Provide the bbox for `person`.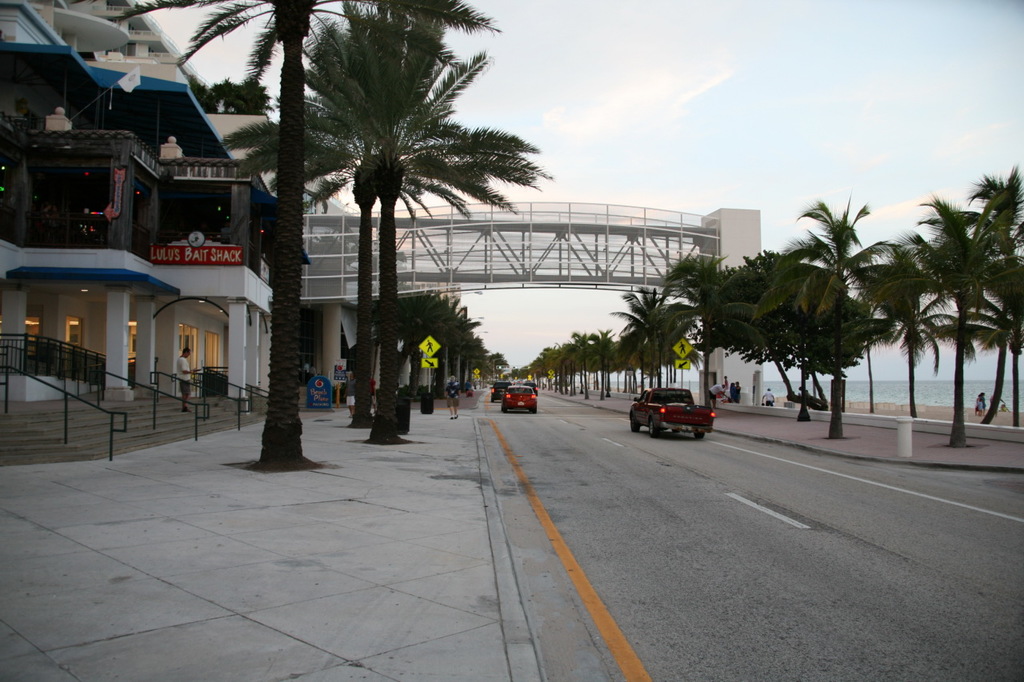
(442, 370, 461, 420).
